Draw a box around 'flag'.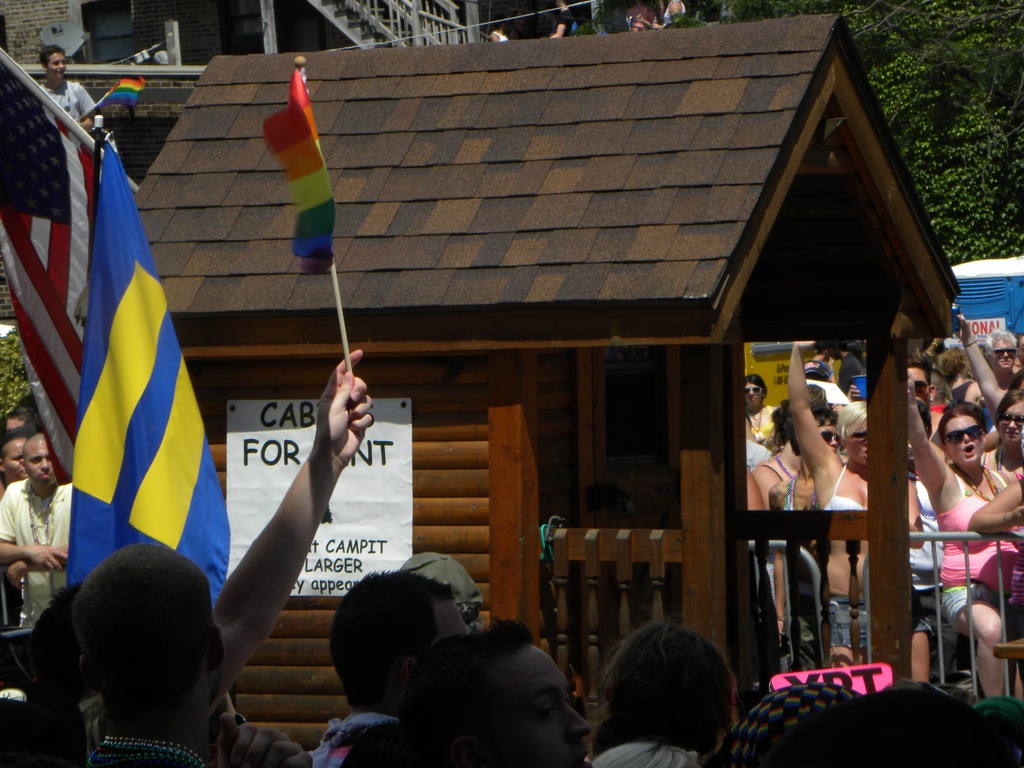
detection(4, 120, 108, 477).
